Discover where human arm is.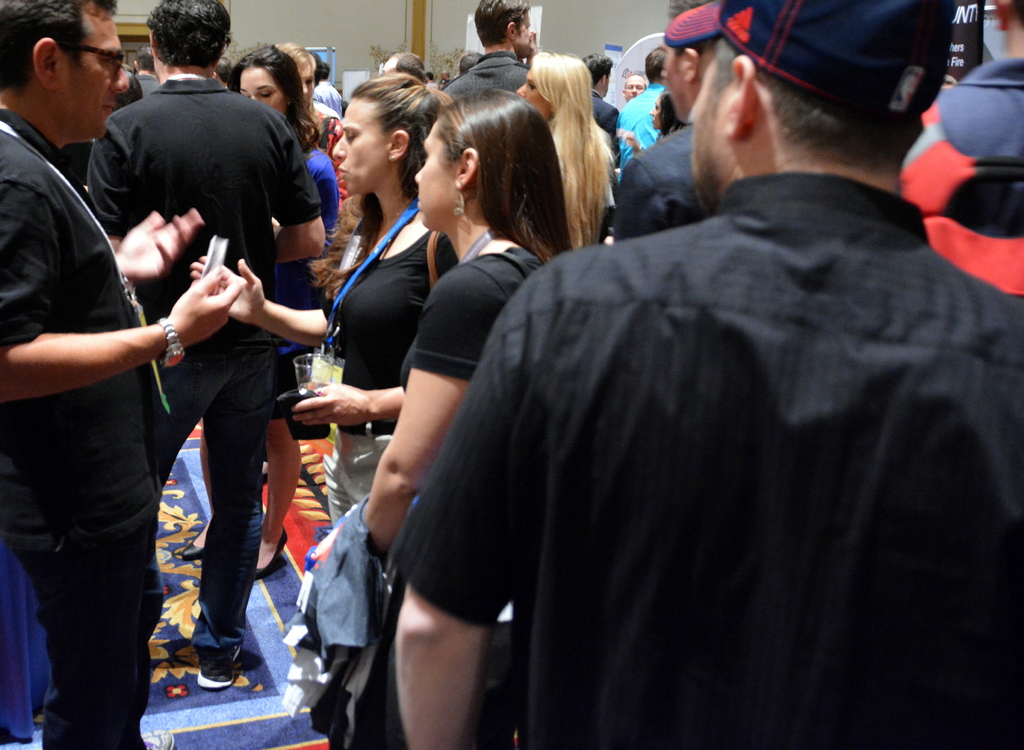
Discovered at BBox(192, 254, 332, 351).
